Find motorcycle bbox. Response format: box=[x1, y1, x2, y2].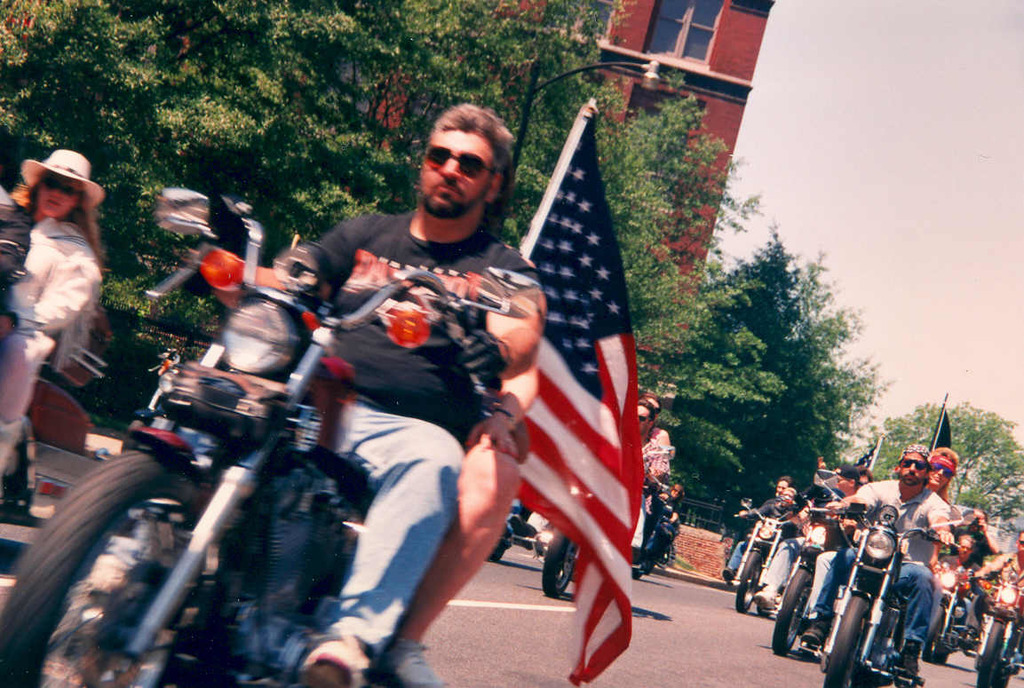
box=[54, 284, 498, 682].
